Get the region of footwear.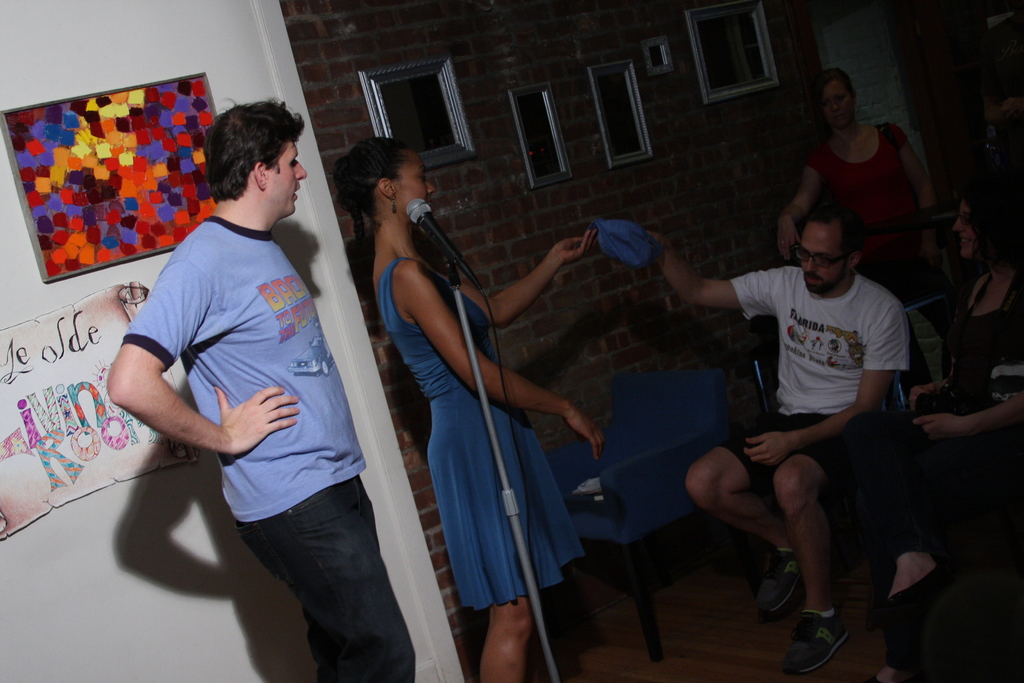
bbox(763, 537, 814, 612).
